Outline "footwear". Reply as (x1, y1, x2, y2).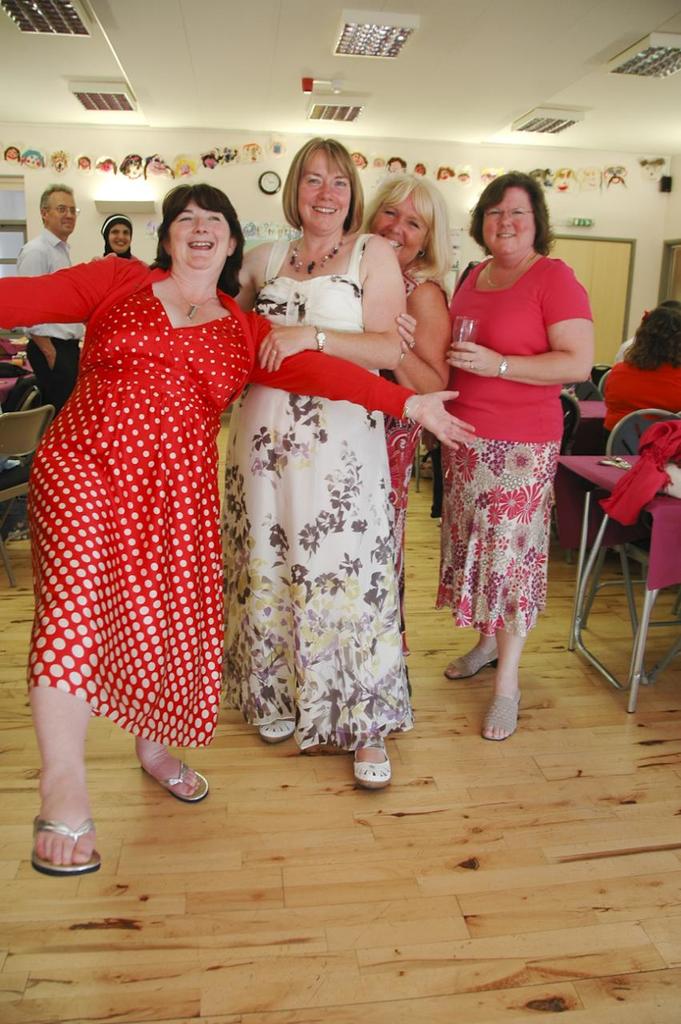
(256, 718, 293, 744).
